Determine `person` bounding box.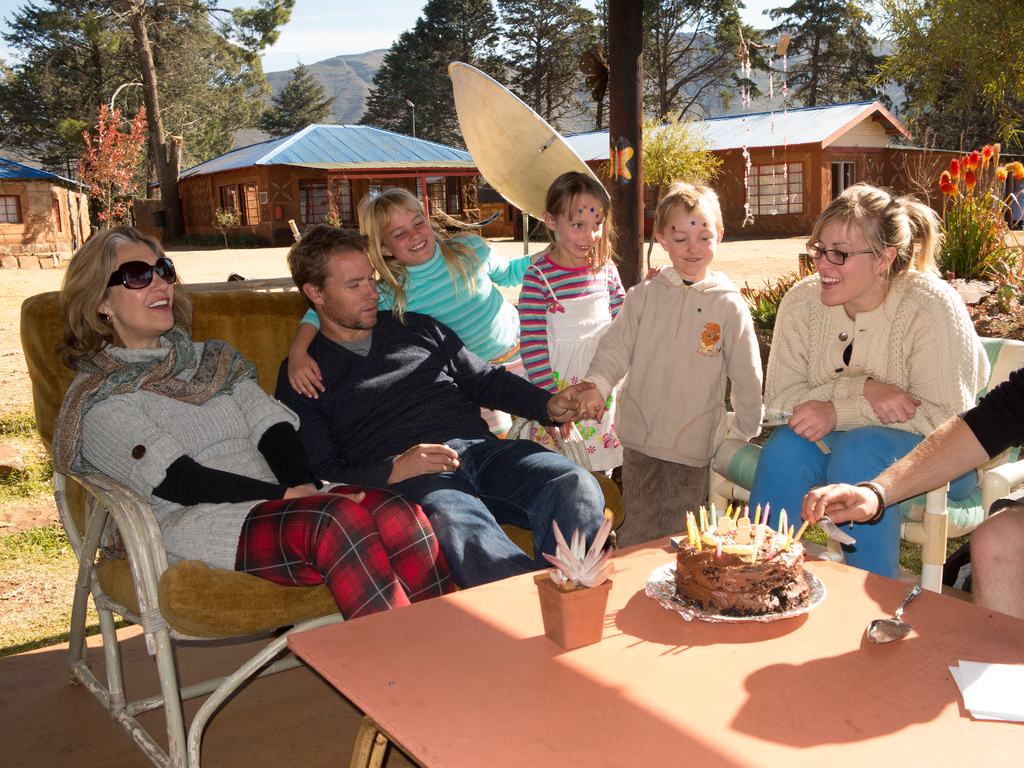
Determined: [x1=287, y1=191, x2=557, y2=442].
